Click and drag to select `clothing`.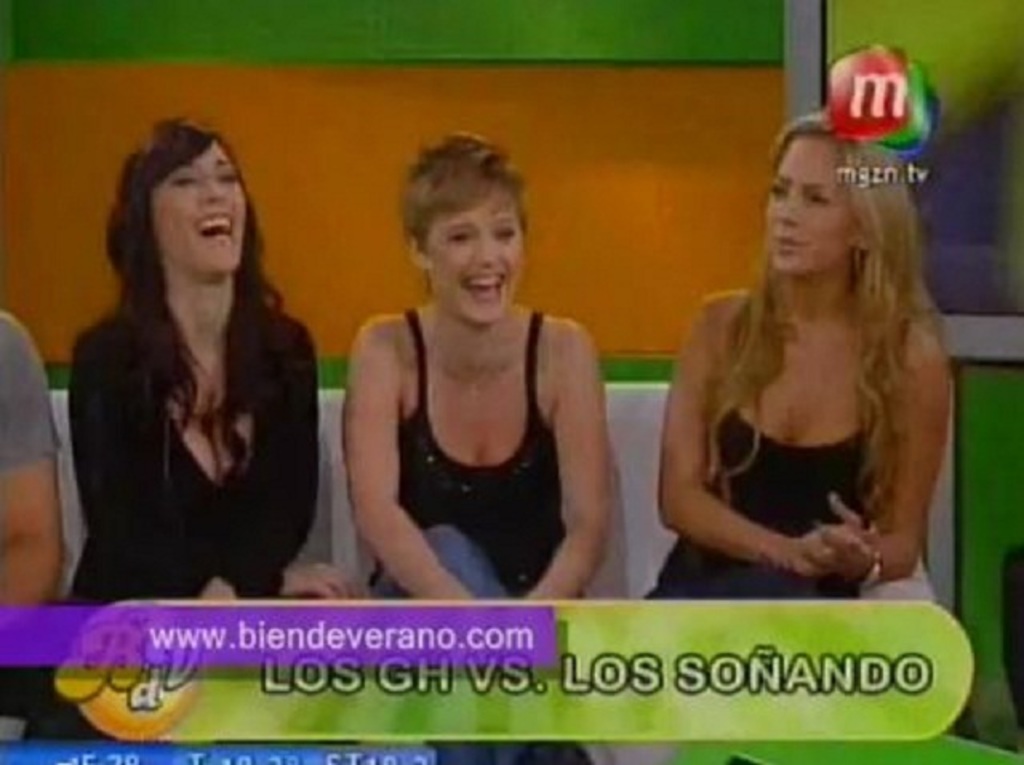
Selection: <bbox>0, 302, 91, 763</bbox>.
